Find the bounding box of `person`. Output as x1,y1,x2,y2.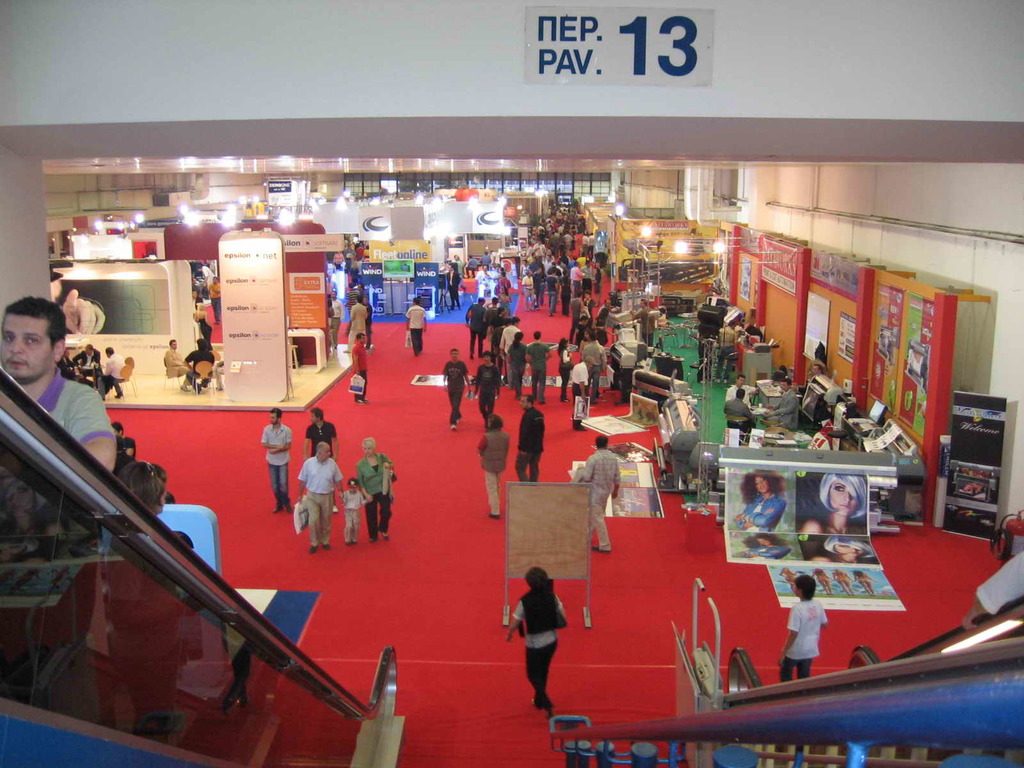
798,474,868,533.
